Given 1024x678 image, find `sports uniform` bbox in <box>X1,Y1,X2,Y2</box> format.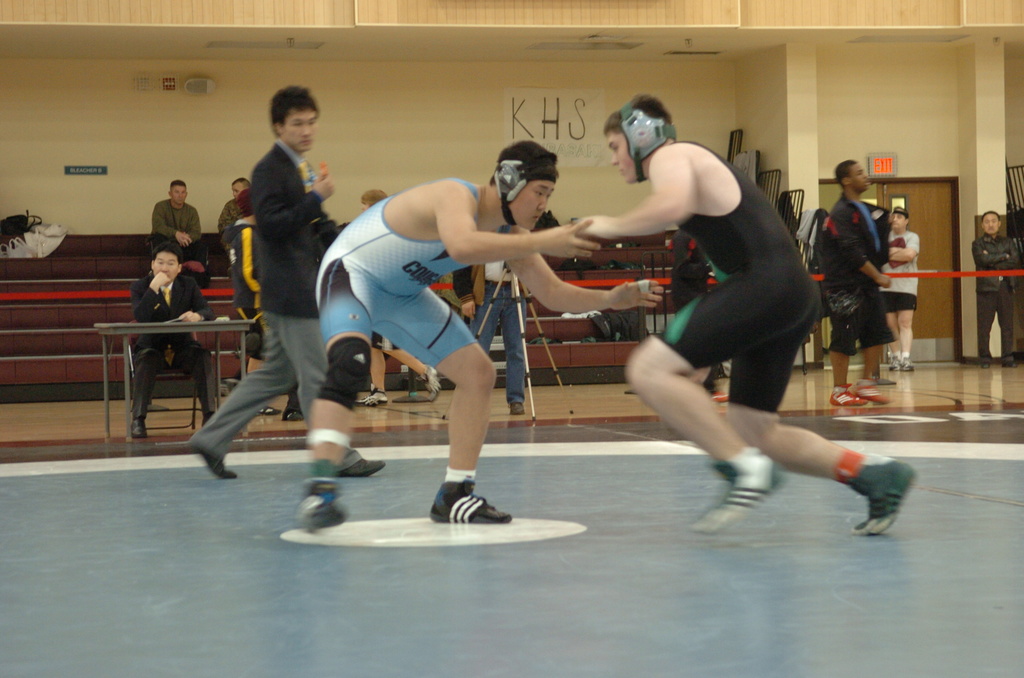
<box>300,177,511,529</box>.
